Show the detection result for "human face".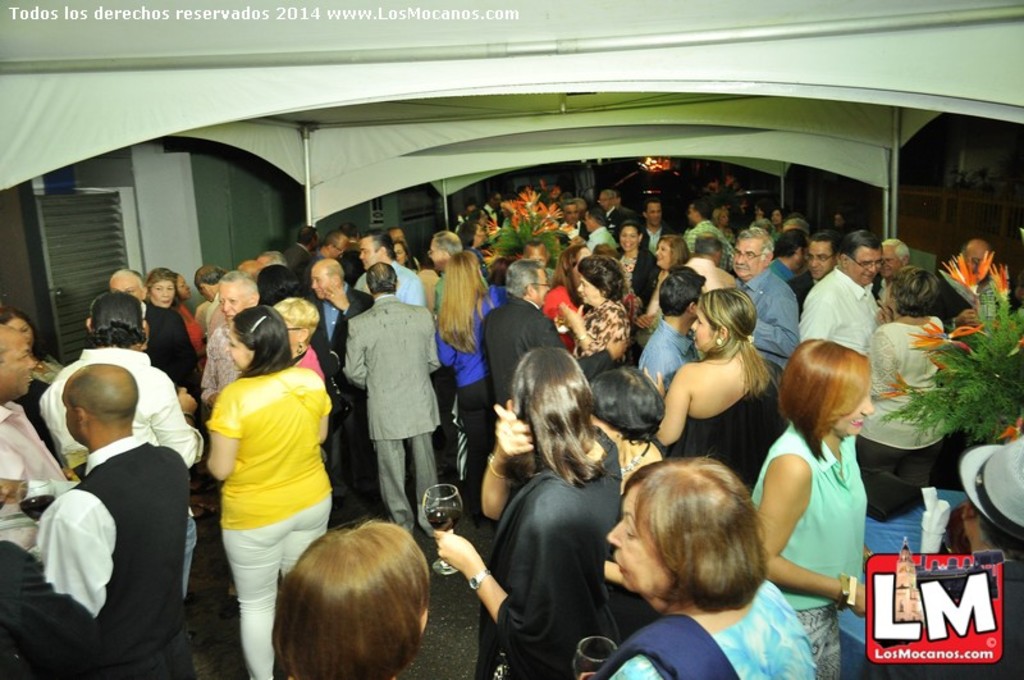
l=837, t=380, r=873, b=433.
